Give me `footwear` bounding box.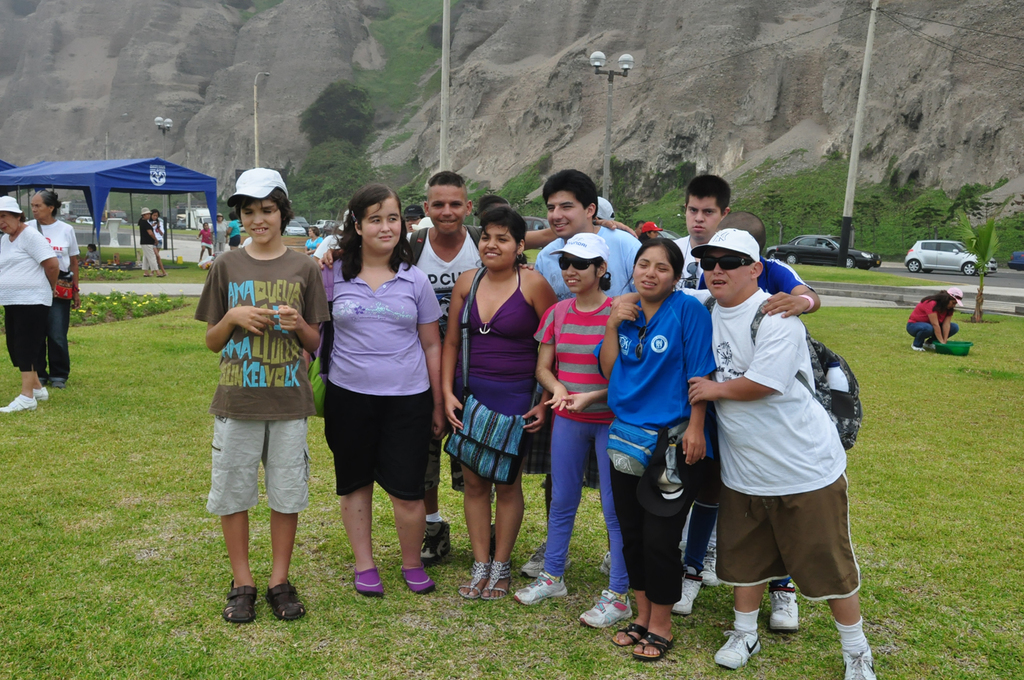
crop(219, 587, 257, 622).
